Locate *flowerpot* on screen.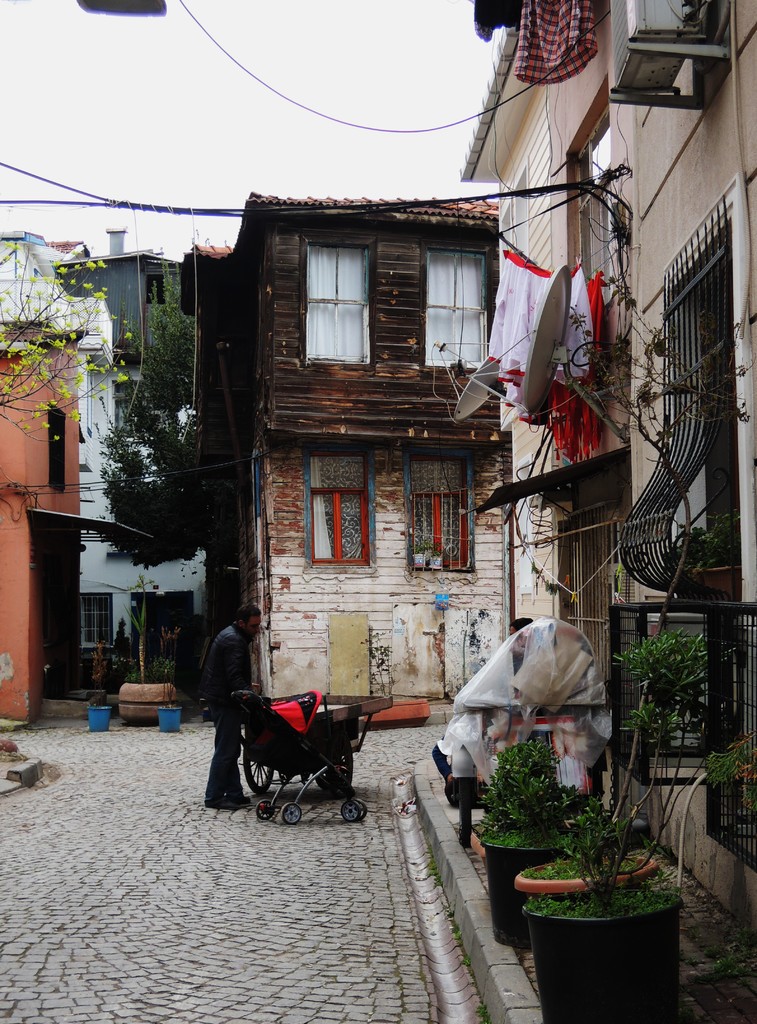
On screen at 683 563 739 596.
